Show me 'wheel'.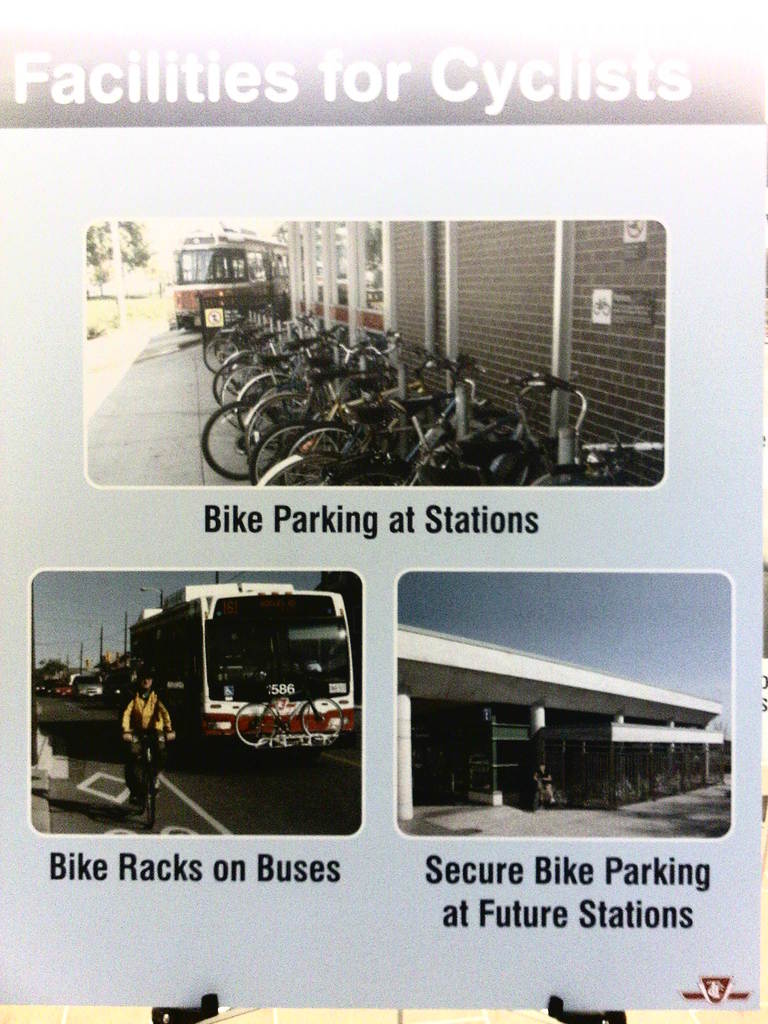
'wheel' is here: 278, 421, 354, 488.
